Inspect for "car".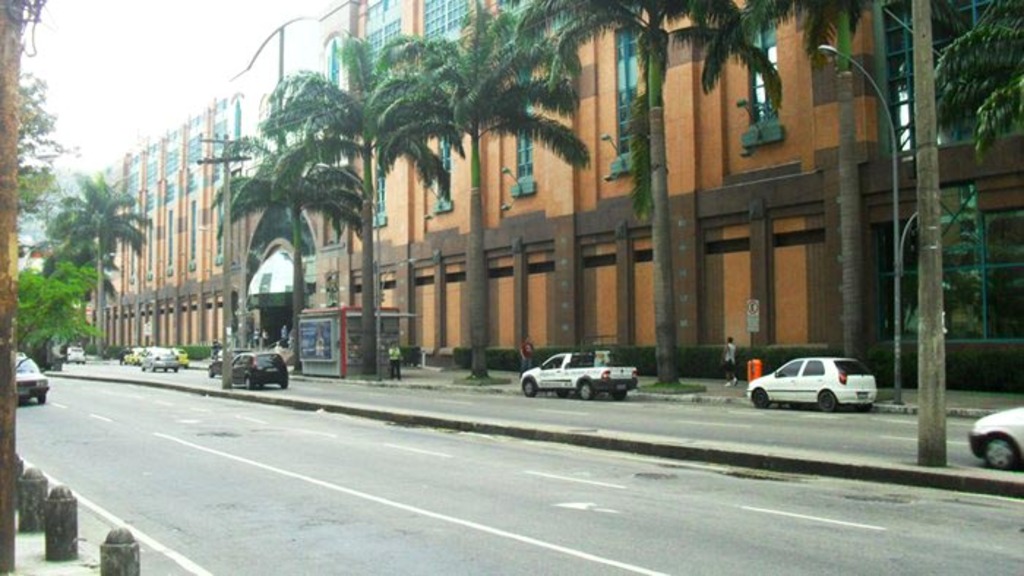
Inspection: Rect(206, 348, 244, 380).
